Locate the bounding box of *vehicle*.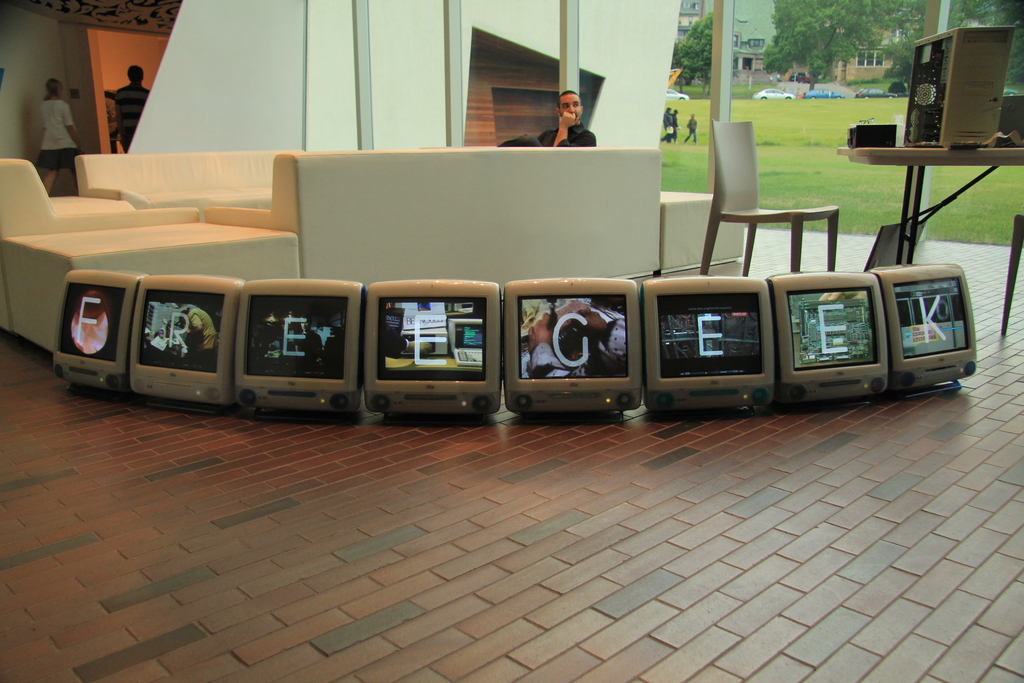
Bounding box: Rect(806, 86, 843, 101).
